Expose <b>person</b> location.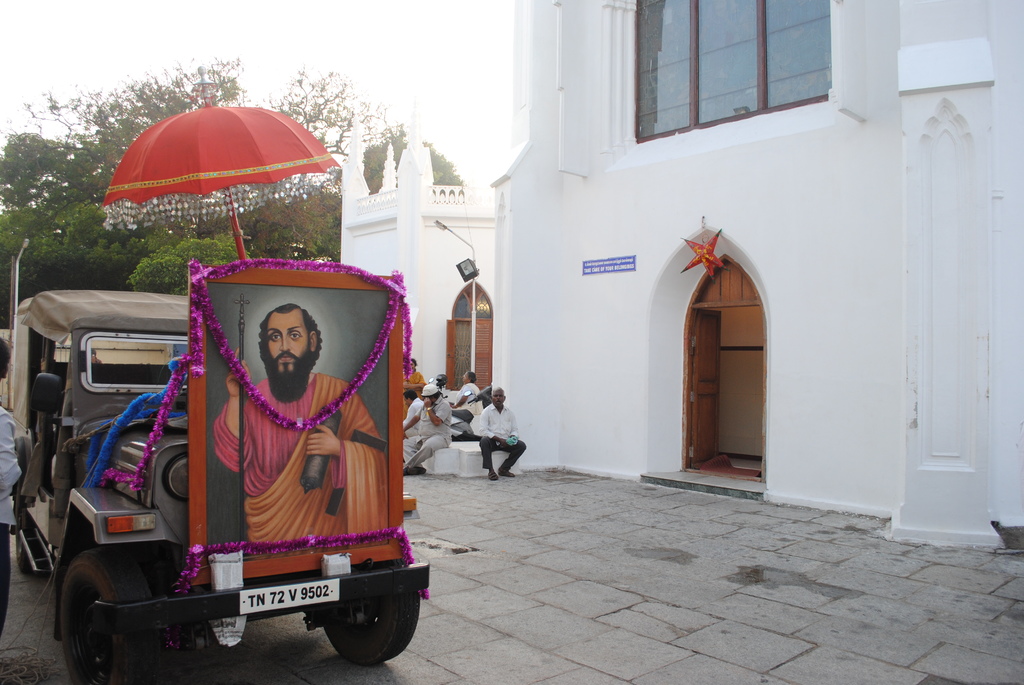
Exposed at <box>391,385,451,477</box>.
